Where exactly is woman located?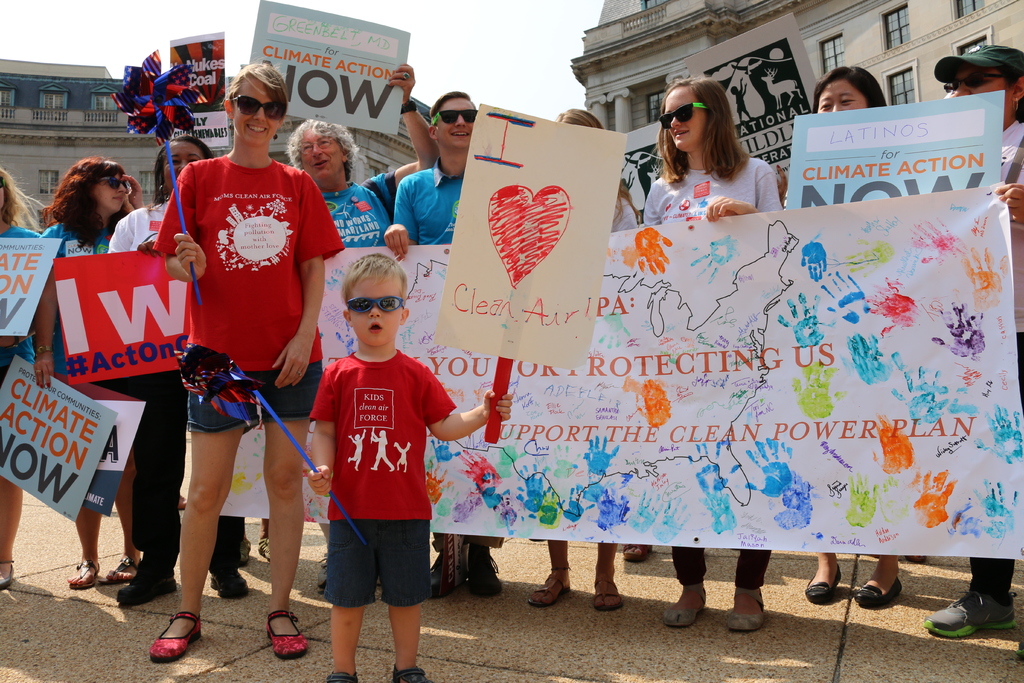
Its bounding box is left=9, top=144, right=169, bottom=582.
